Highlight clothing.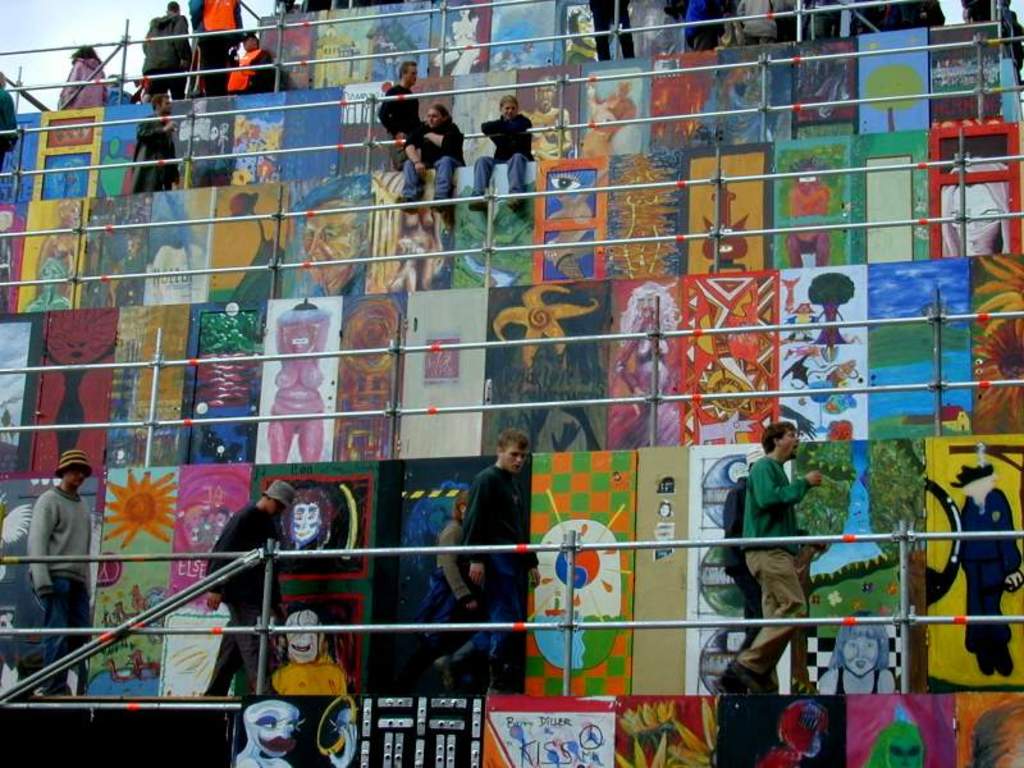
Highlighted region: select_region(193, 0, 239, 93).
